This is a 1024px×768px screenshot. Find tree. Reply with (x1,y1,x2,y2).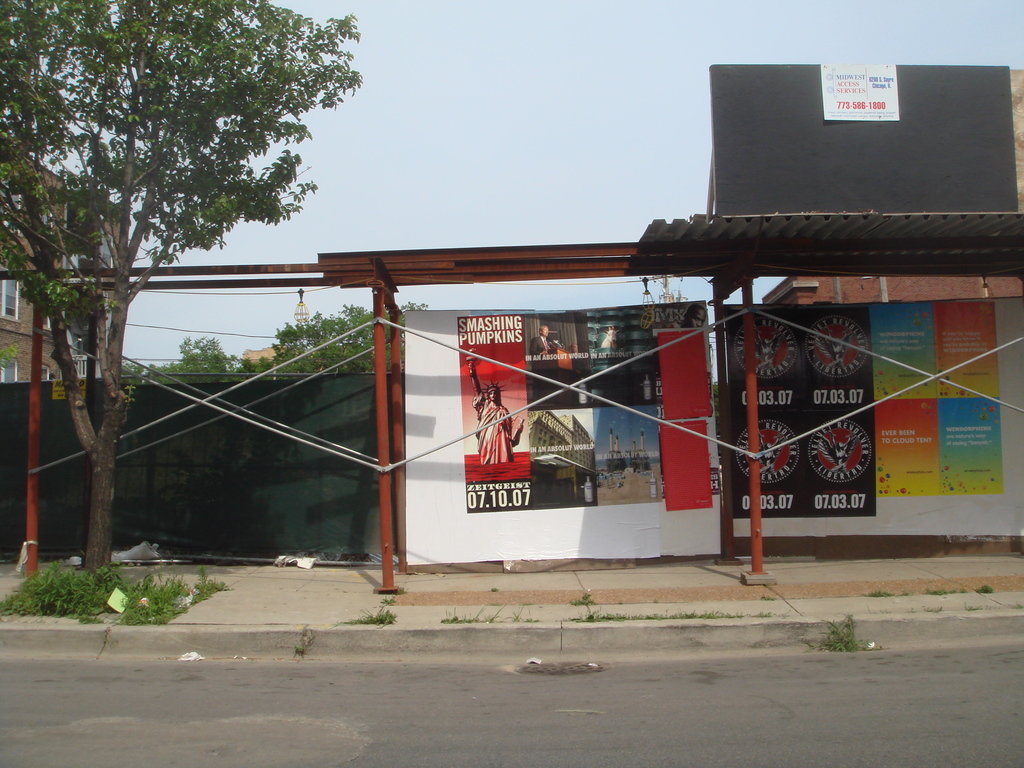
(124,337,274,388).
